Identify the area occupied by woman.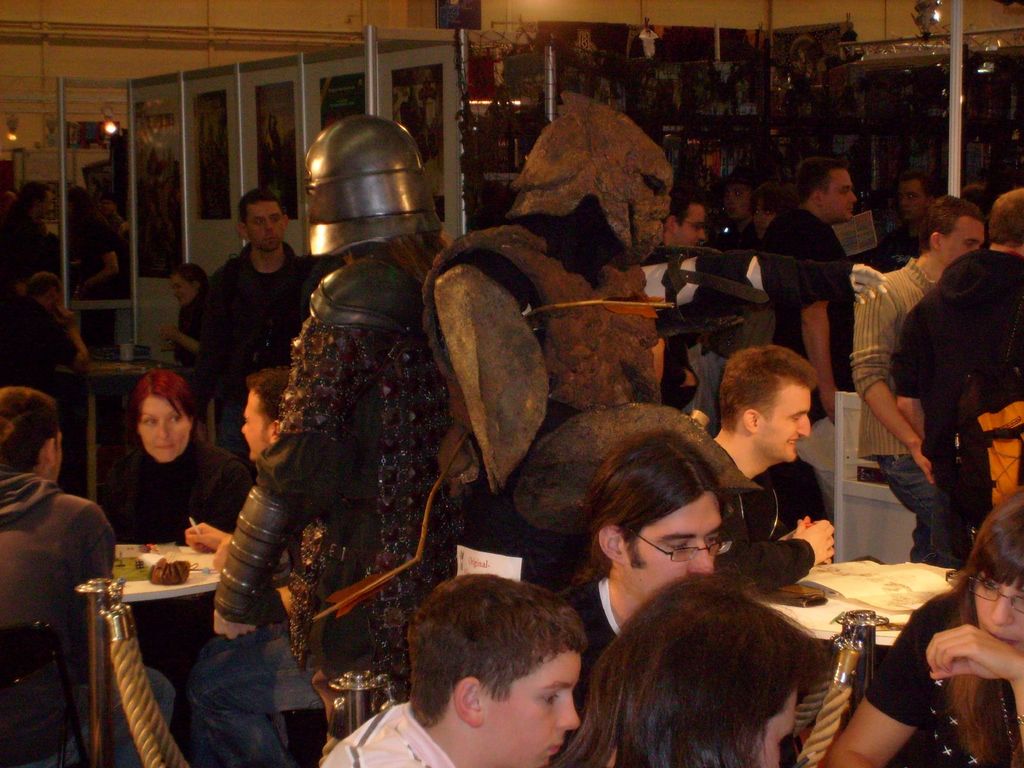
Area: region(826, 491, 1022, 767).
